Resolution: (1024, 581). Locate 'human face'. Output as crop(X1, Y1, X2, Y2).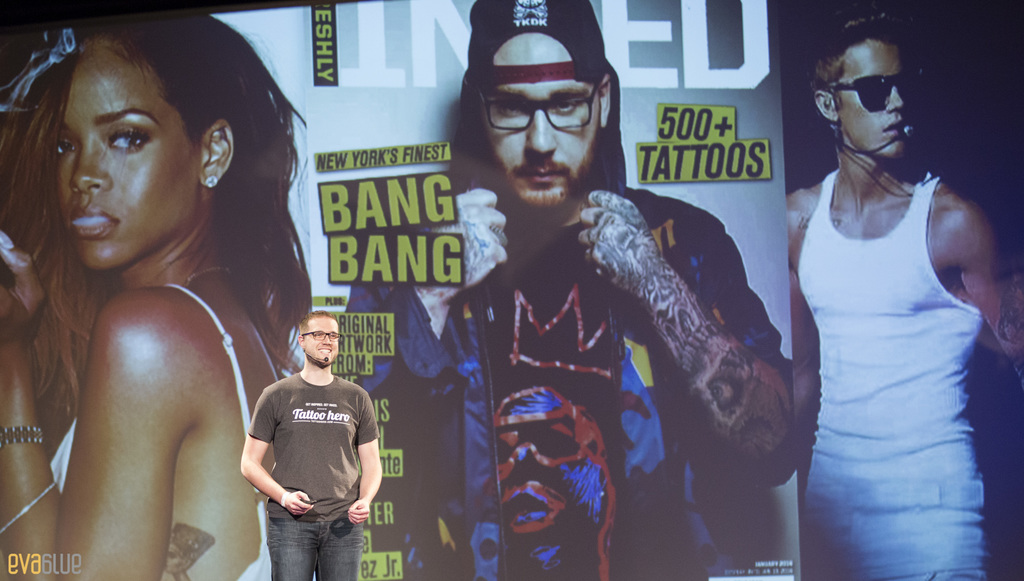
crop(831, 37, 915, 160).
